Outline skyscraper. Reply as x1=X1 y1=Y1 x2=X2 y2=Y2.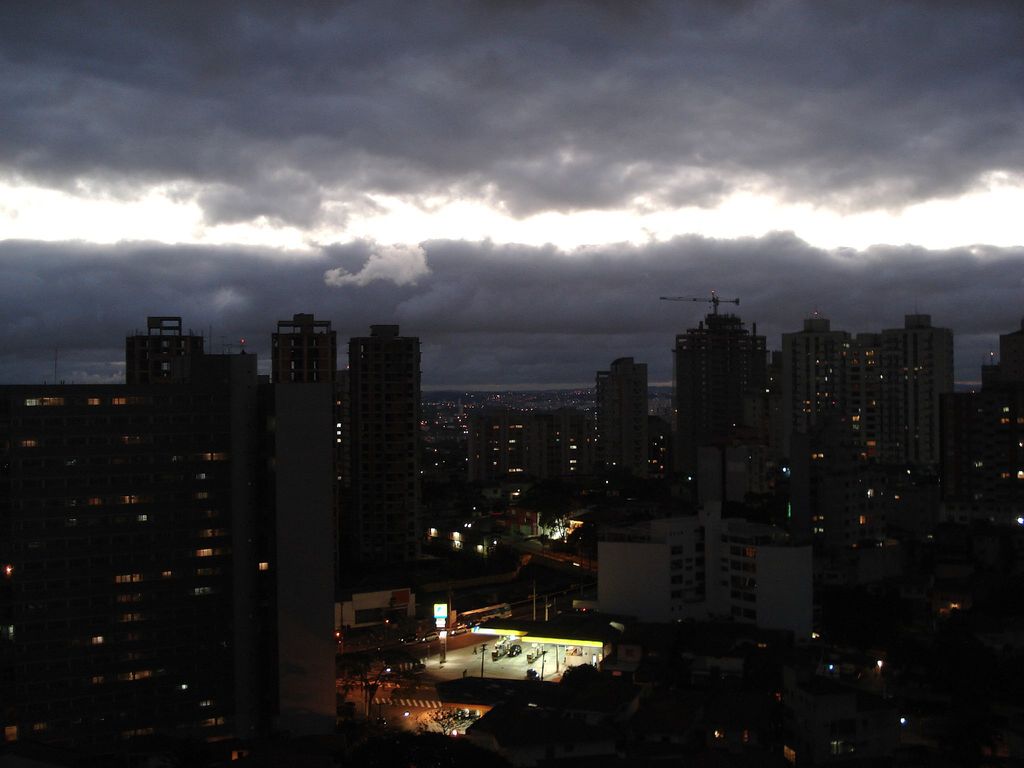
x1=669 y1=311 x2=773 y2=471.
